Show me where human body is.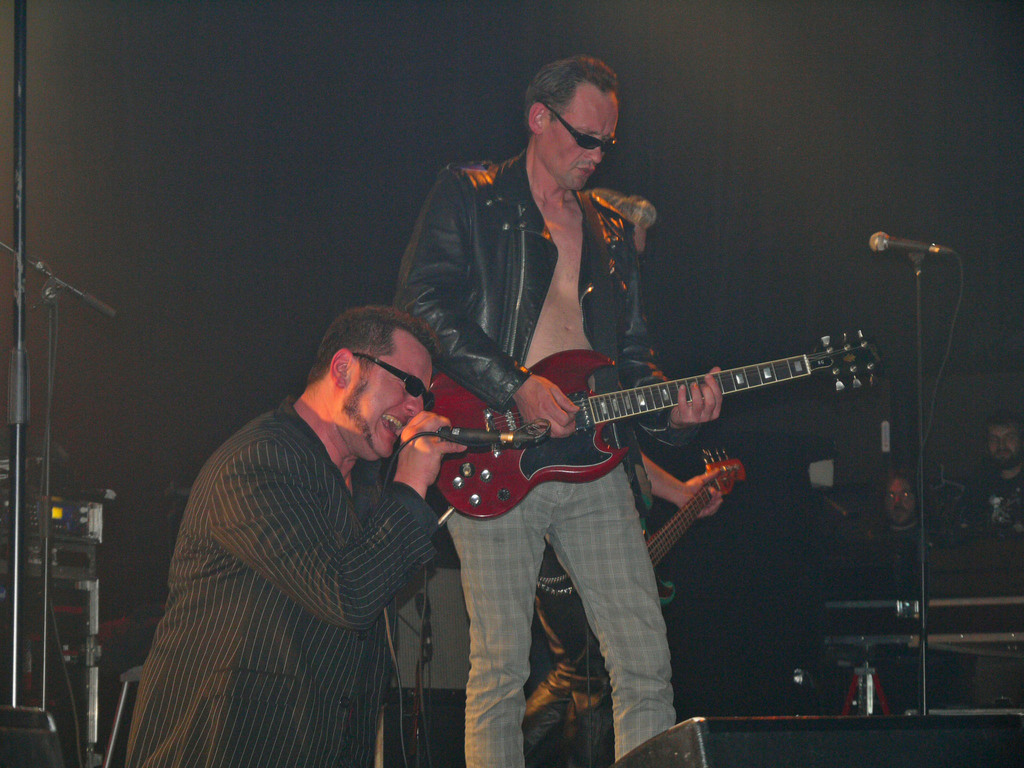
human body is at x1=520, y1=455, x2=733, y2=767.
